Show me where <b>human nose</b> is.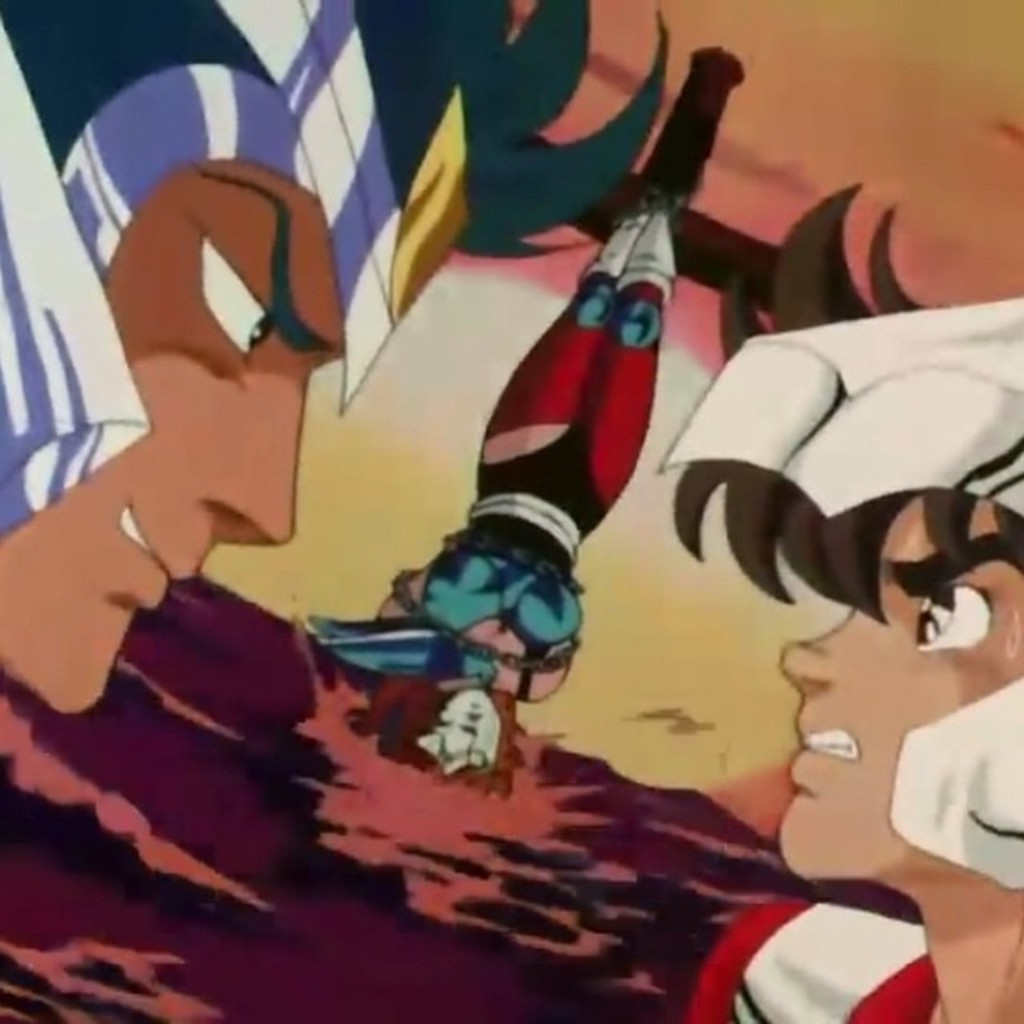
<b>human nose</b> is at x1=205, y1=374, x2=309, y2=539.
